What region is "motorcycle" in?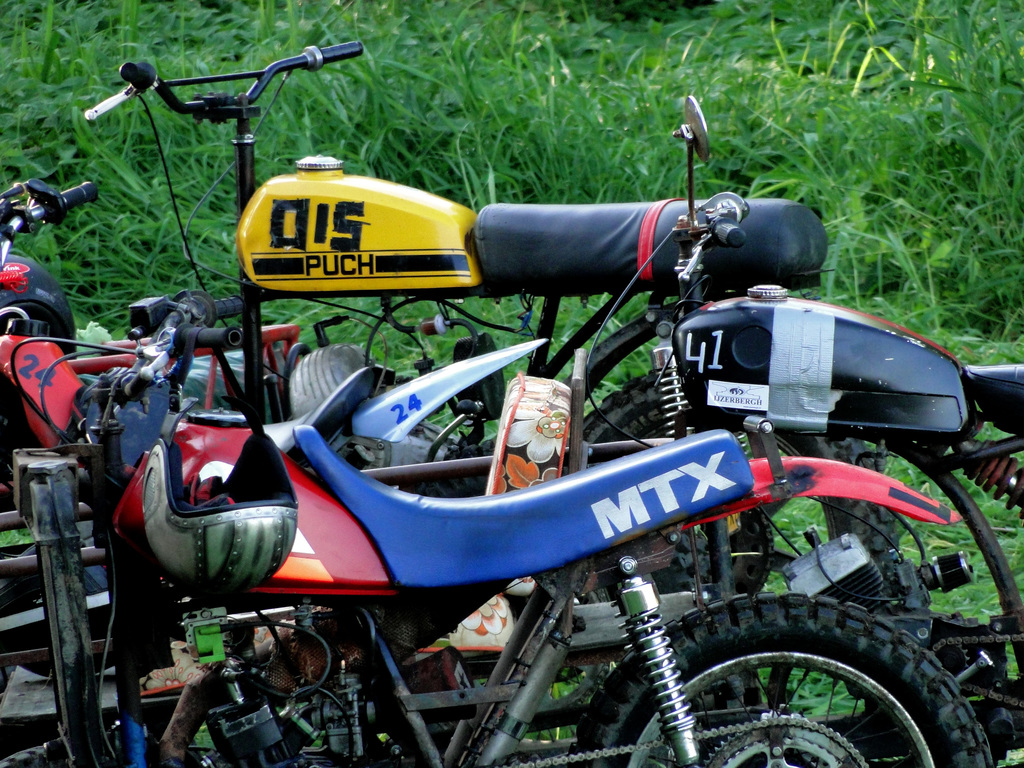
13/290/998/765.
